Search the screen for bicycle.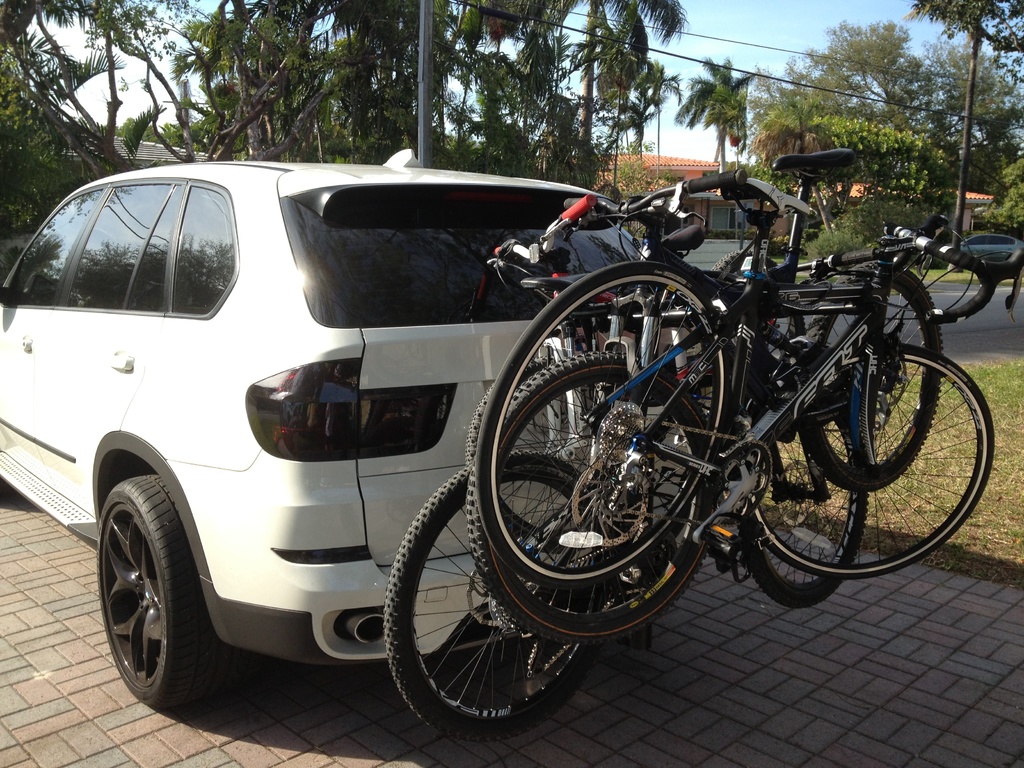
Found at detection(462, 142, 1002, 653).
